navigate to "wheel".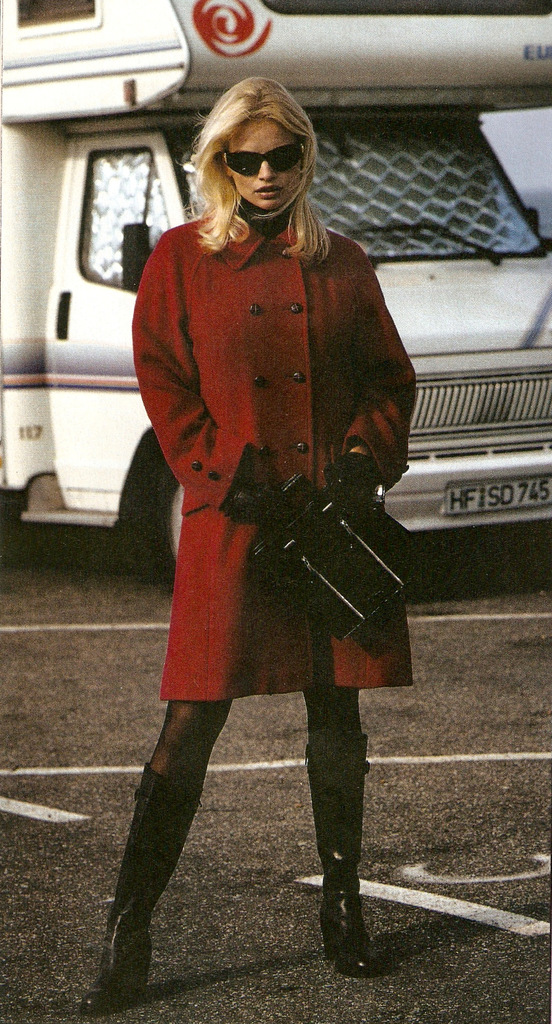
Navigation target: (x1=143, y1=453, x2=195, y2=570).
